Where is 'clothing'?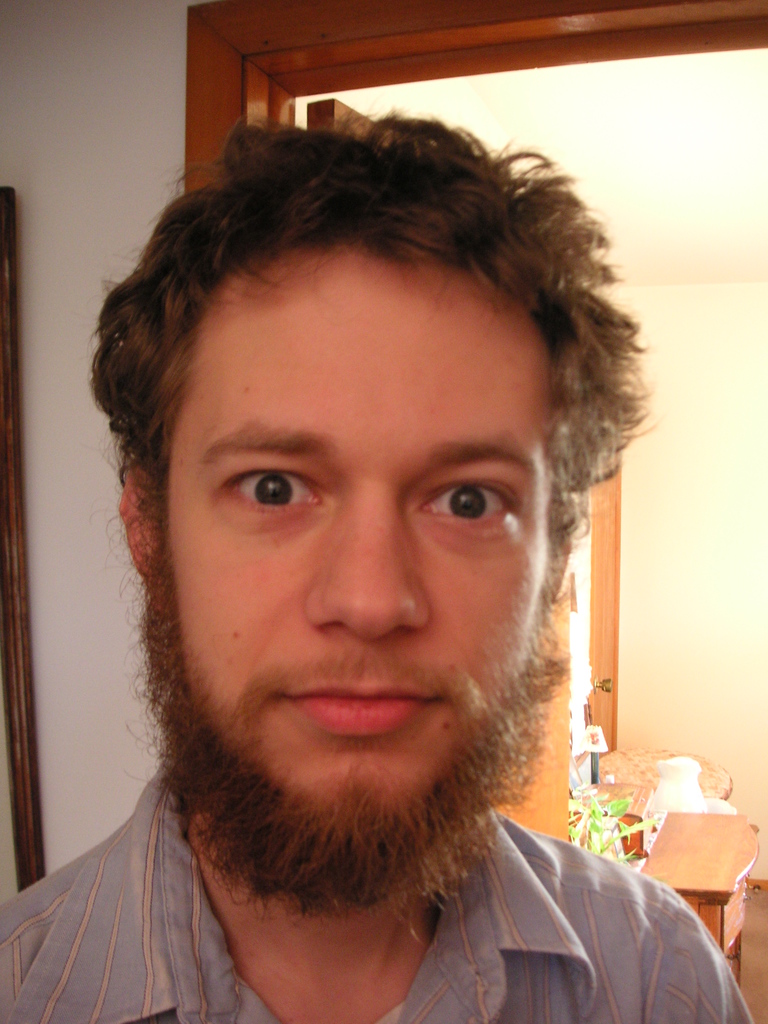
Rect(30, 729, 742, 1020).
